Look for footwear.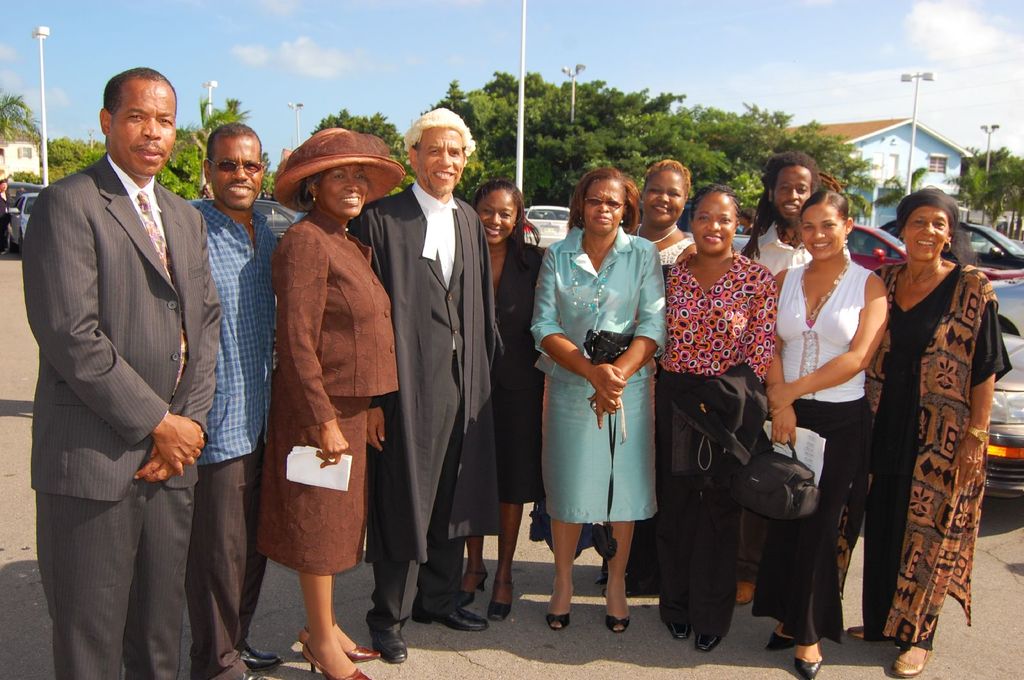
Found: region(671, 626, 694, 637).
